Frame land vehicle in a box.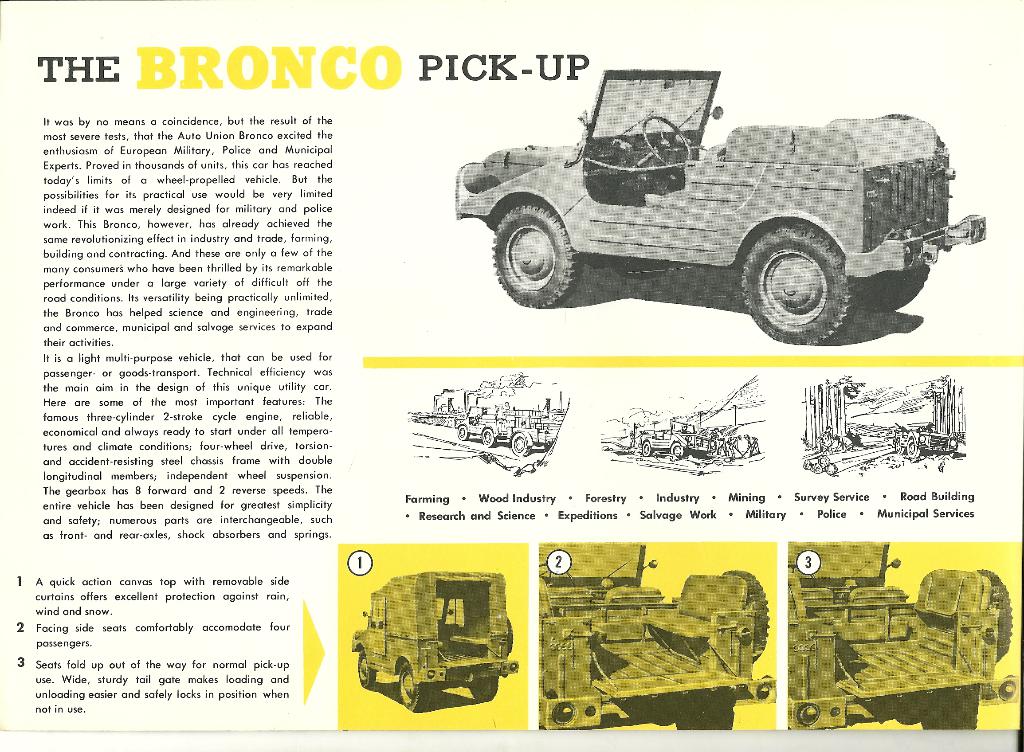
(447, 58, 986, 335).
